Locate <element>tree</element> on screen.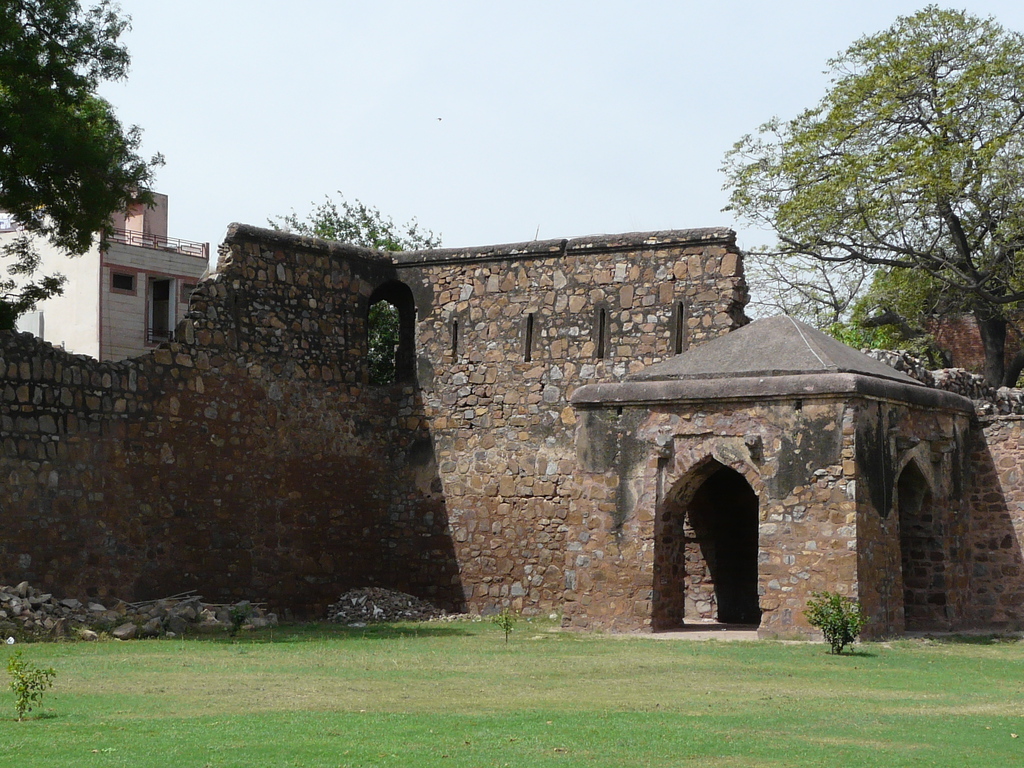
On screen at [268, 199, 450, 368].
